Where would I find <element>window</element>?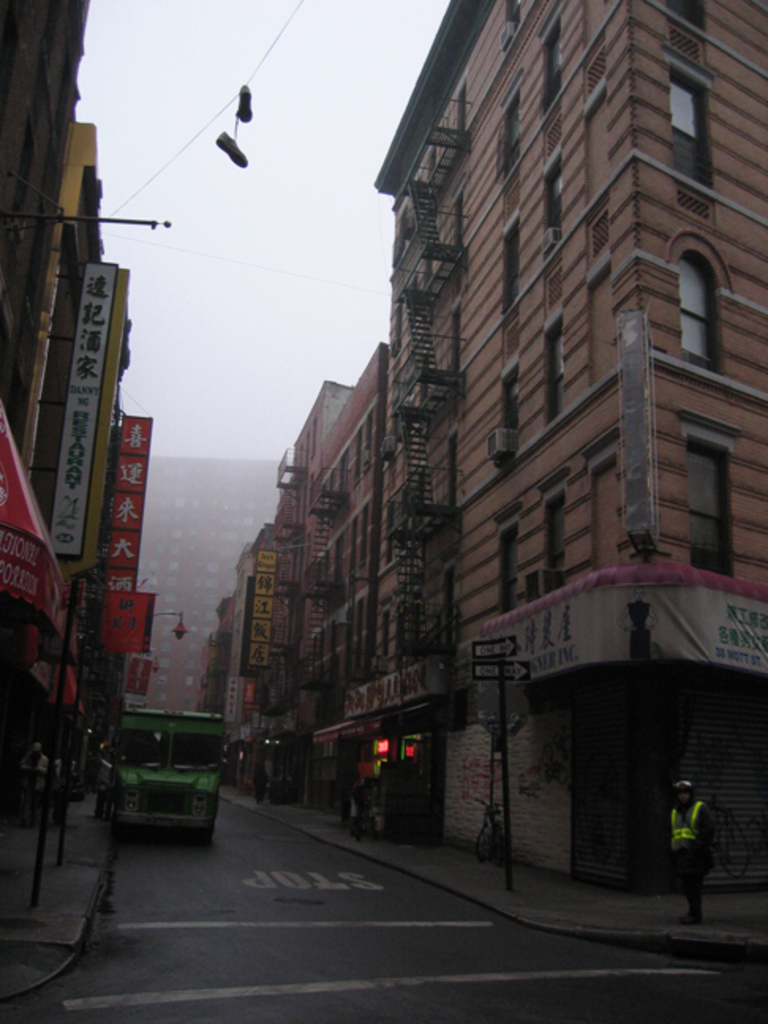
At 539:0:564:117.
